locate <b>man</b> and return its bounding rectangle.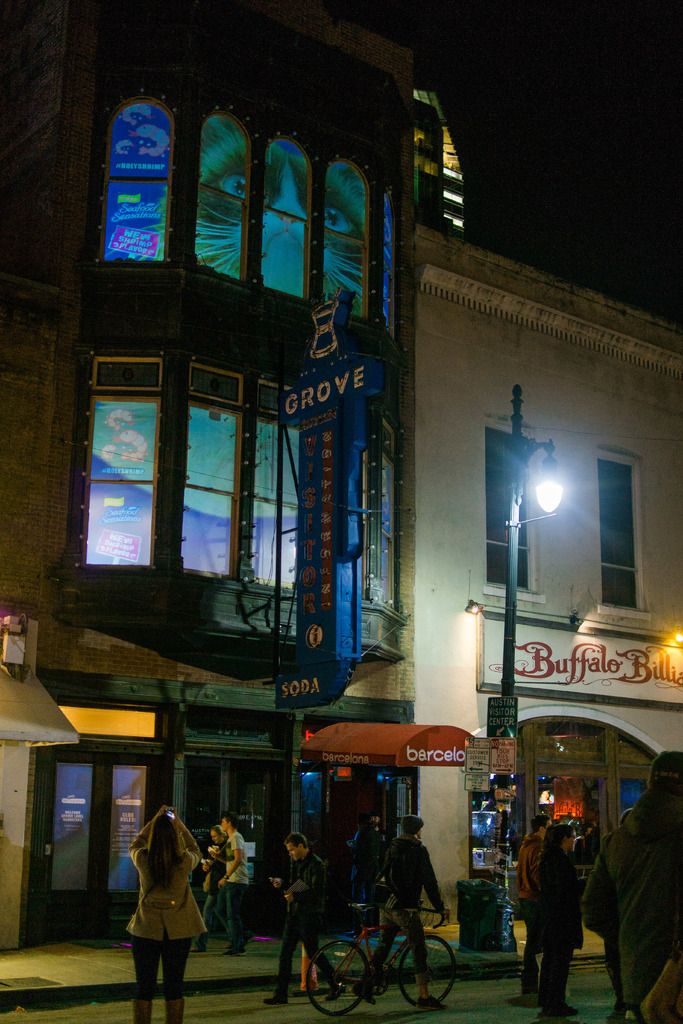
box(352, 811, 452, 1011).
